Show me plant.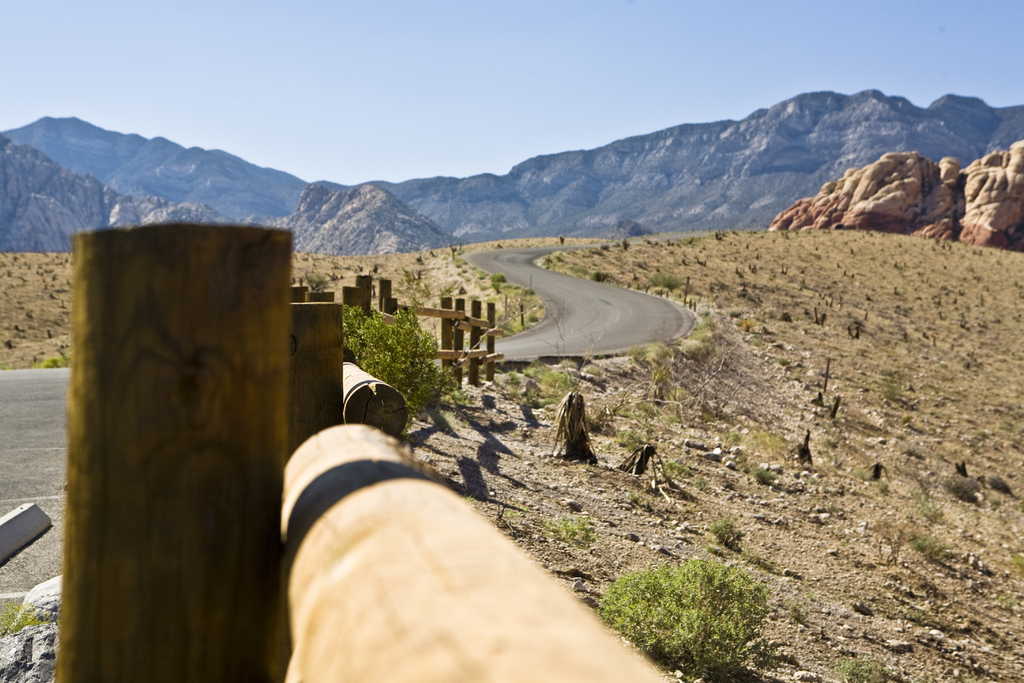
plant is here: 538, 498, 607, 539.
